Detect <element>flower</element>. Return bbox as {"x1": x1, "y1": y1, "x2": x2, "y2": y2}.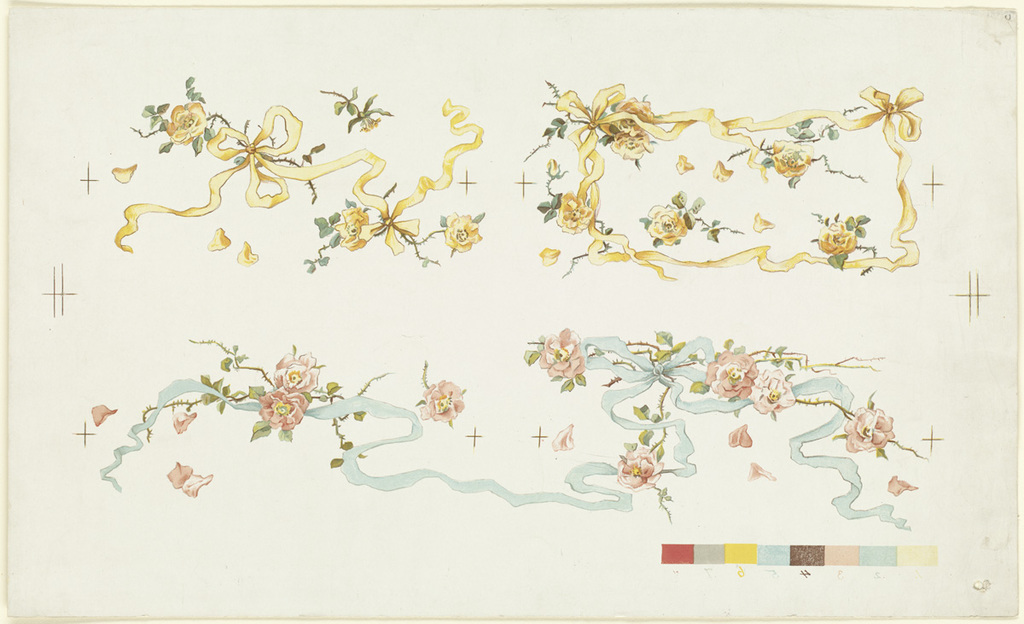
{"x1": 625, "y1": 436, "x2": 676, "y2": 505}.
